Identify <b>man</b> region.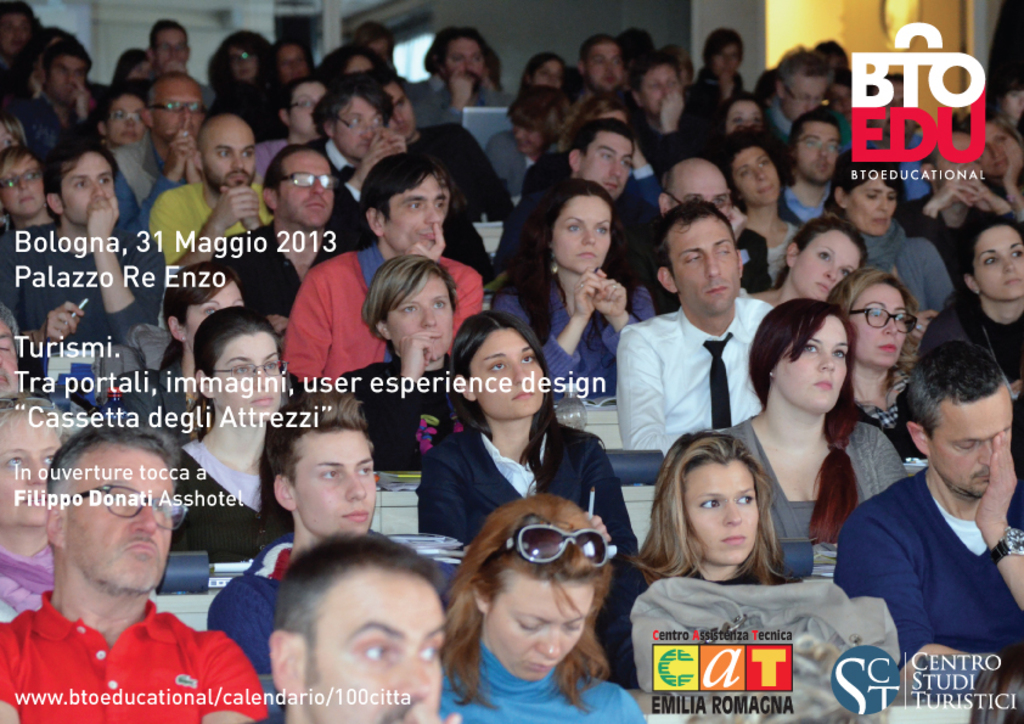
Region: left=831, top=338, right=1023, bottom=698.
